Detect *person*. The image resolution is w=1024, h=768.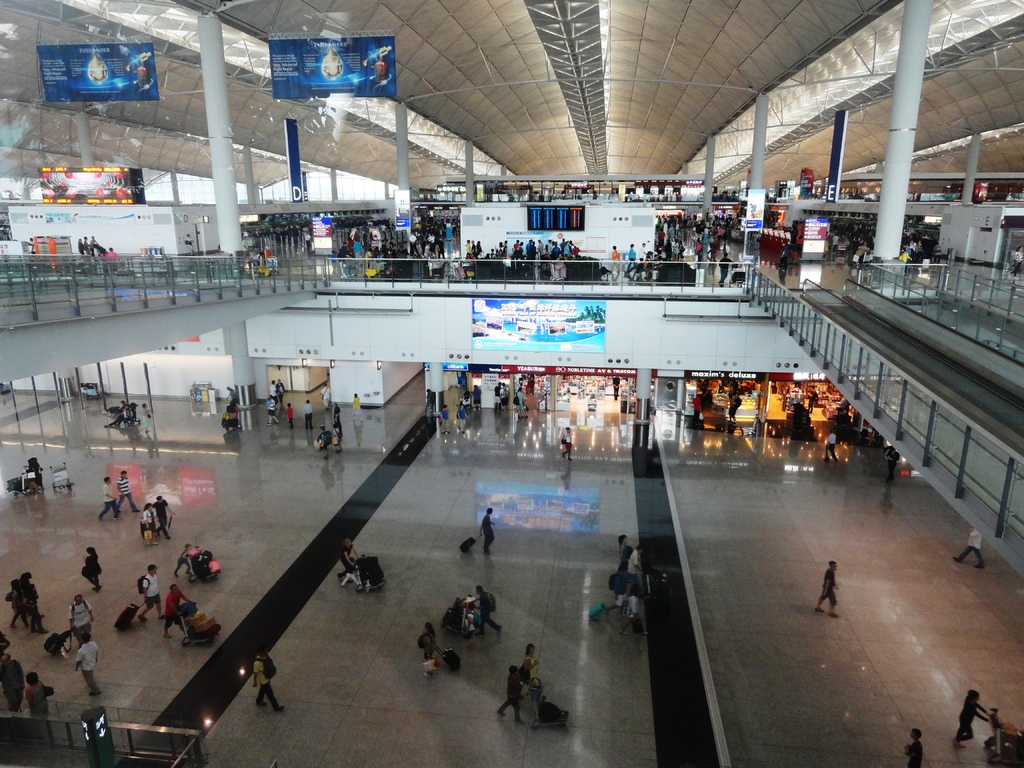
x1=18 y1=667 x2=43 y2=740.
